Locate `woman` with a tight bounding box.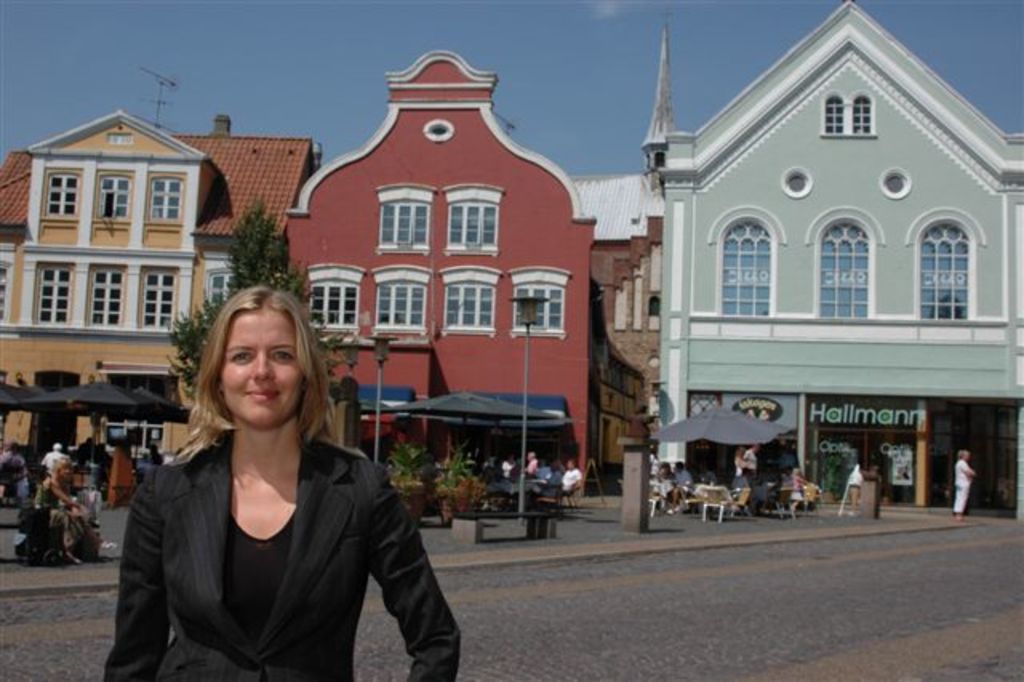
crop(656, 455, 682, 512).
